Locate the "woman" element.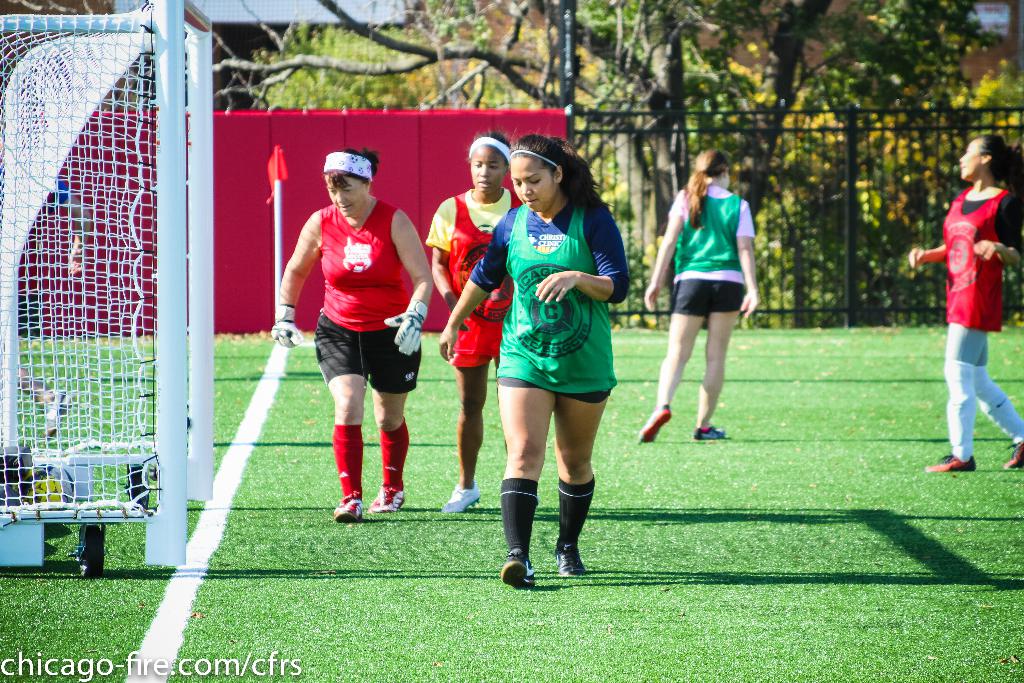
Element bbox: <region>659, 154, 771, 452</region>.
